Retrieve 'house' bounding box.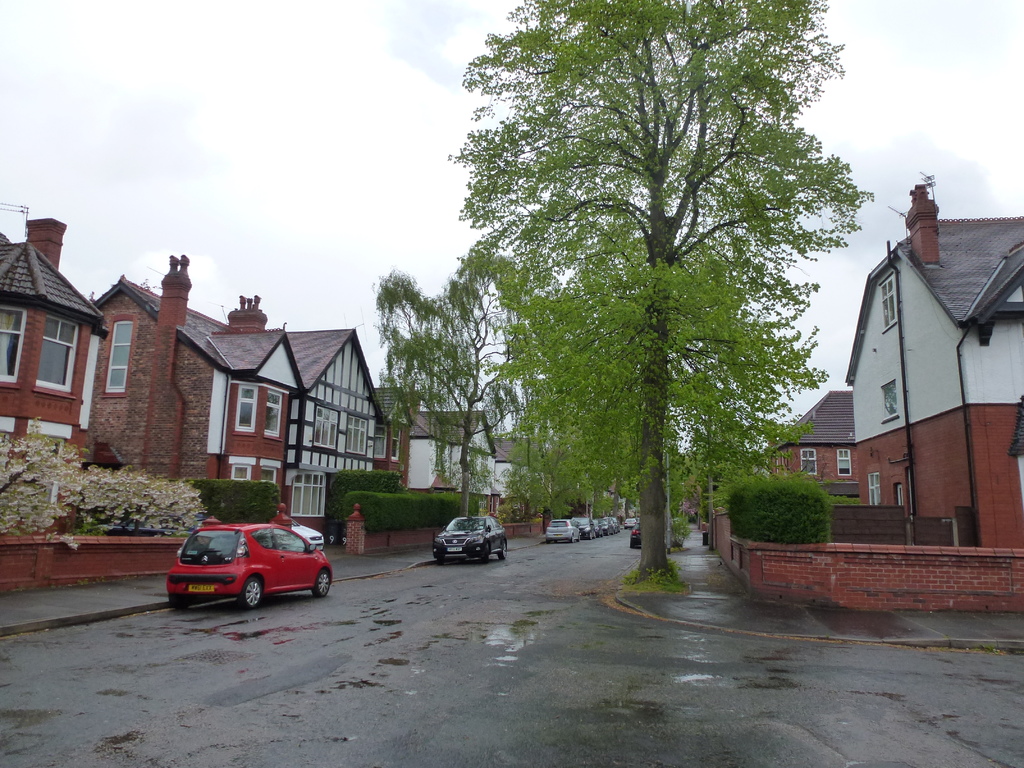
Bounding box: BBox(757, 385, 870, 493).
